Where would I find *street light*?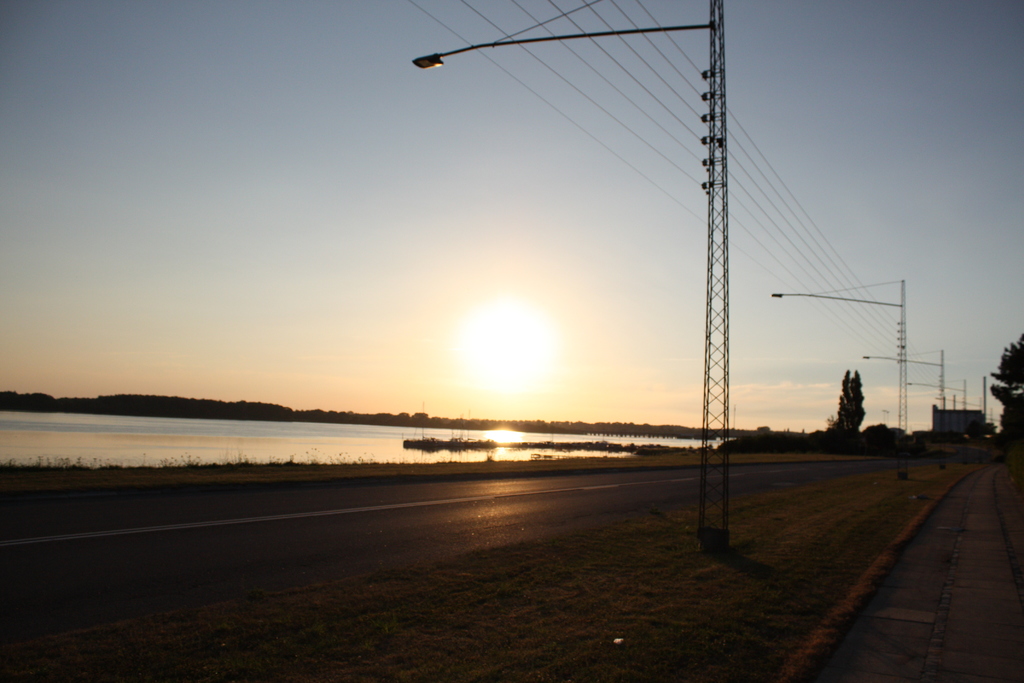
At x1=904 y1=374 x2=972 y2=413.
